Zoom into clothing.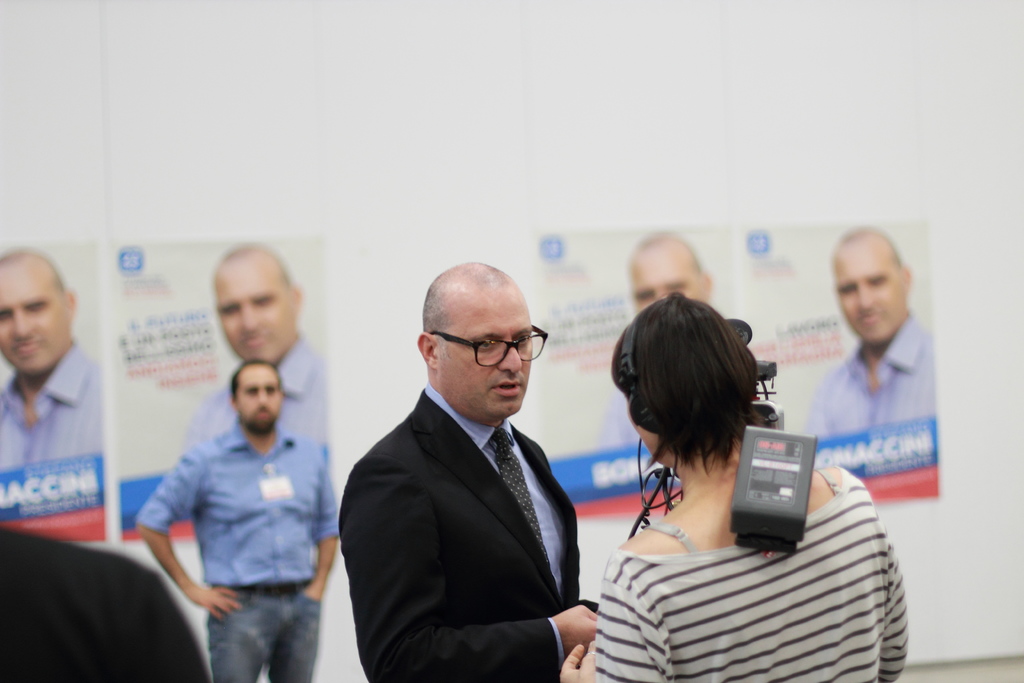
Zoom target: {"left": 595, "top": 469, "right": 909, "bottom": 682}.
